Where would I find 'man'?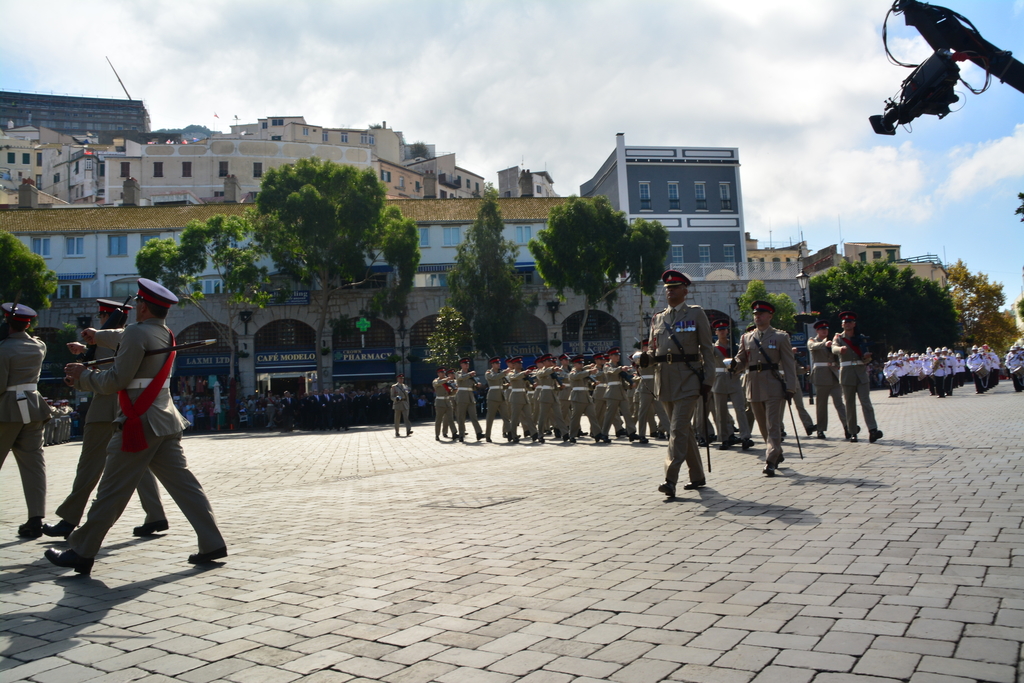
At BBox(570, 356, 602, 442).
